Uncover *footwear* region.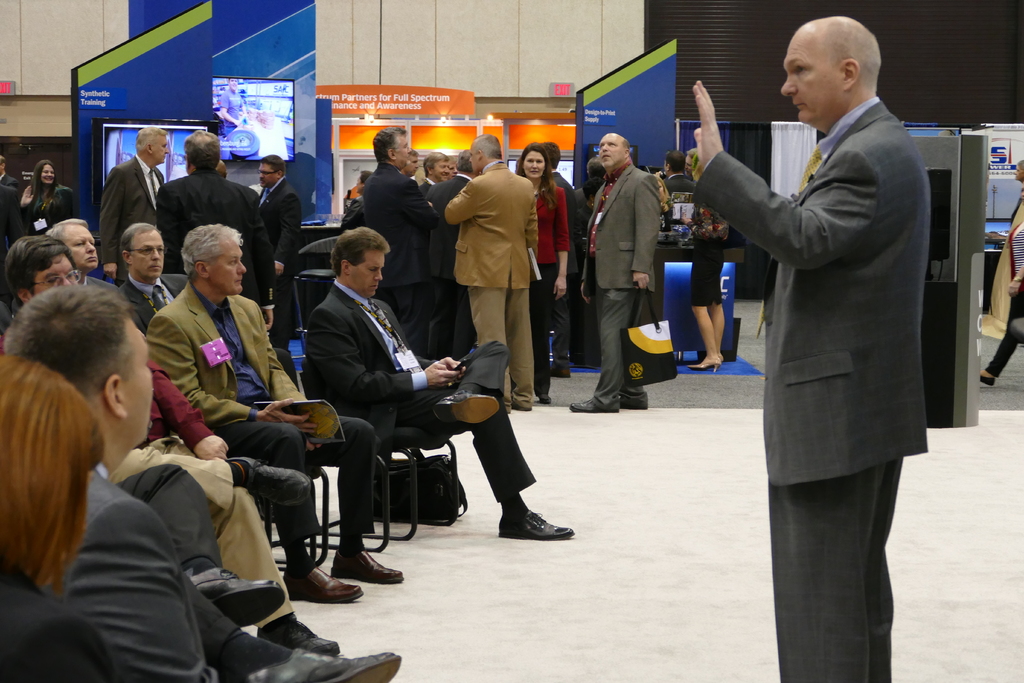
Uncovered: locate(188, 567, 282, 627).
